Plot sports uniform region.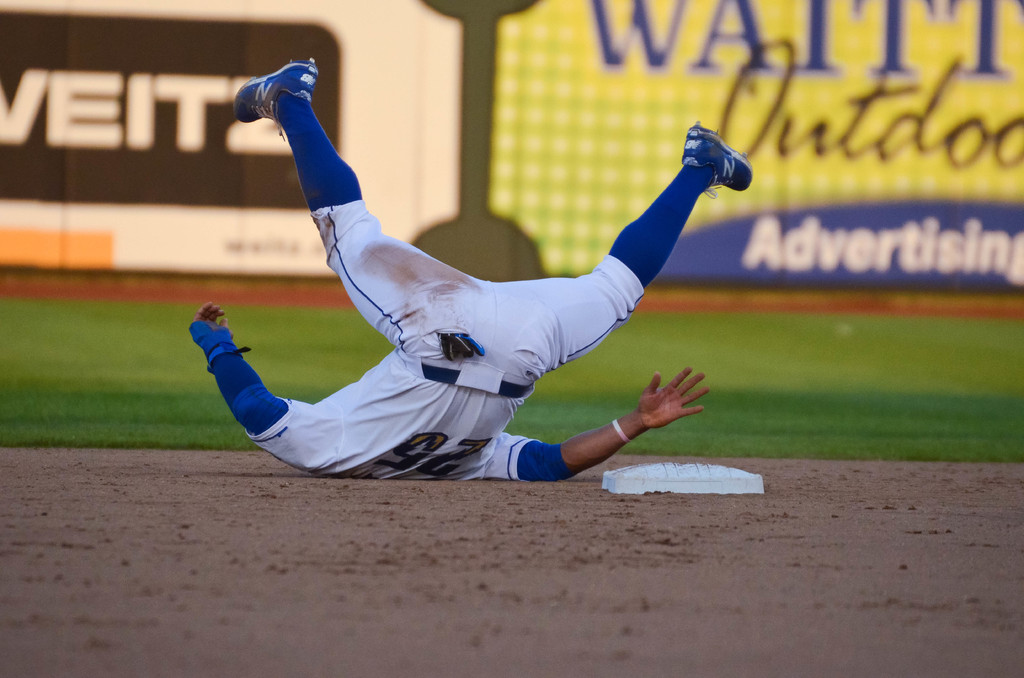
Plotted at x1=185 y1=92 x2=722 y2=481.
